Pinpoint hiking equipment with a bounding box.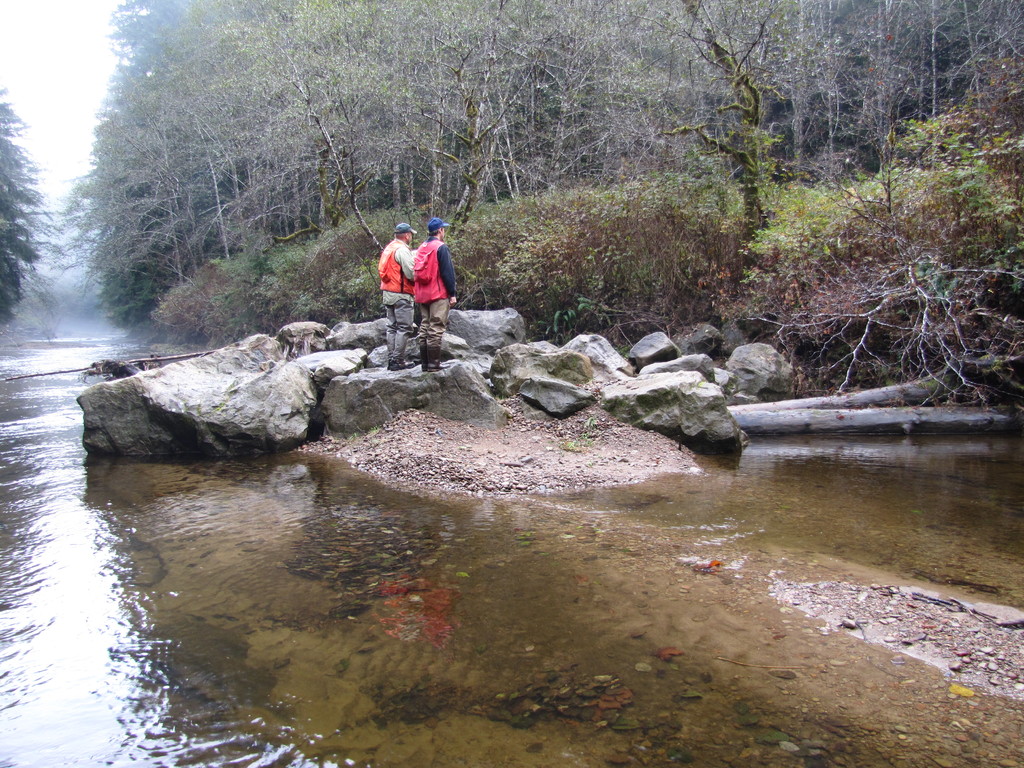
box(387, 361, 395, 370).
